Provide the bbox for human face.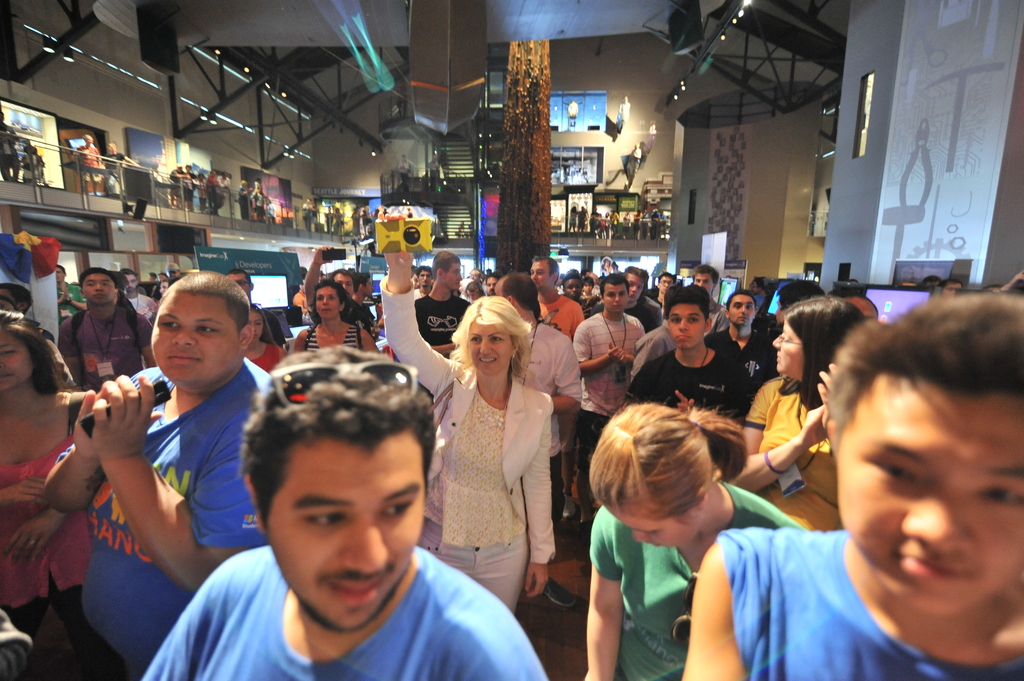
<bbox>440, 261, 470, 289</bbox>.
